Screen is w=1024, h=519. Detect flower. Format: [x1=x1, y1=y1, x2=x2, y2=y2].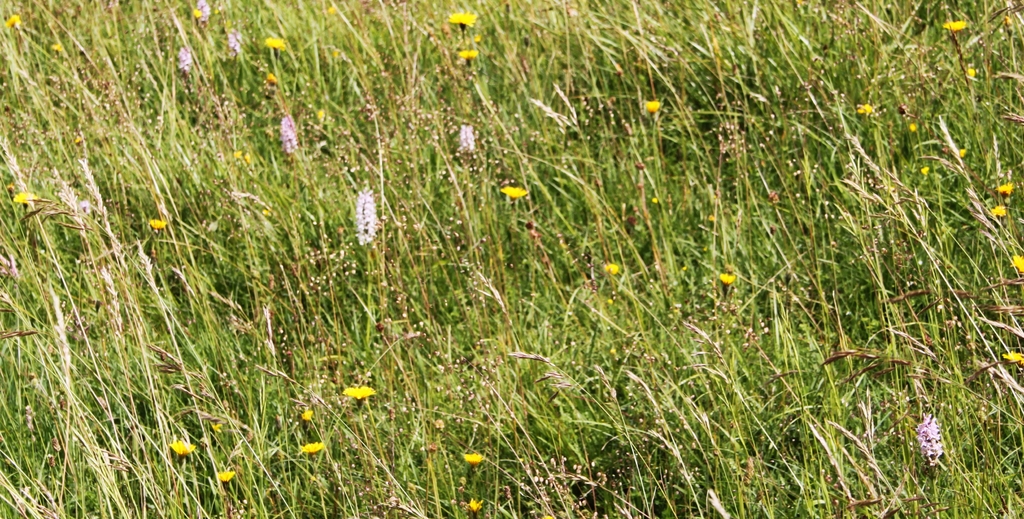
[x1=303, y1=440, x2=332, y2=459].
